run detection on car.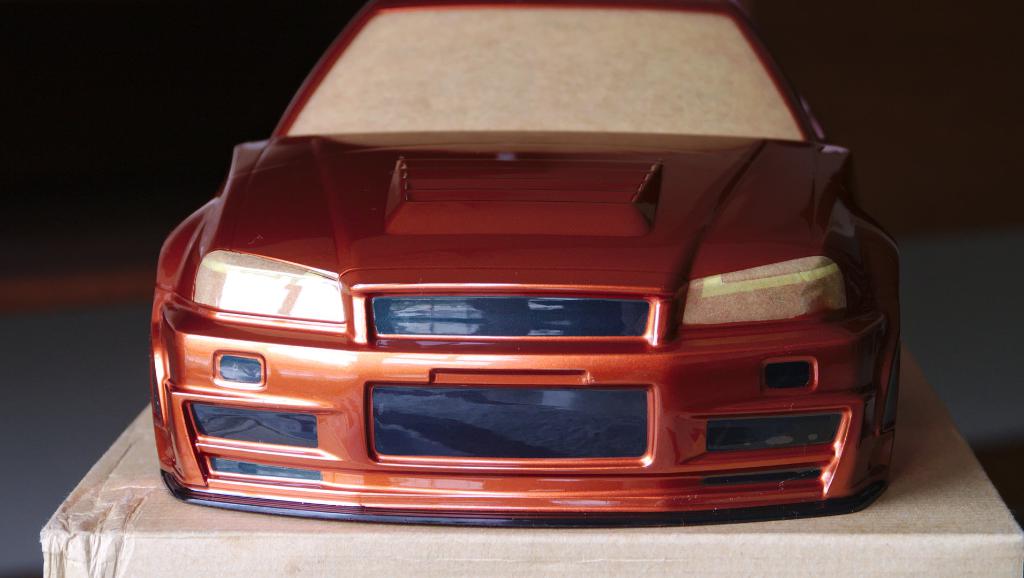
Result: [left=112, top=31, right=893, bottom=543].
